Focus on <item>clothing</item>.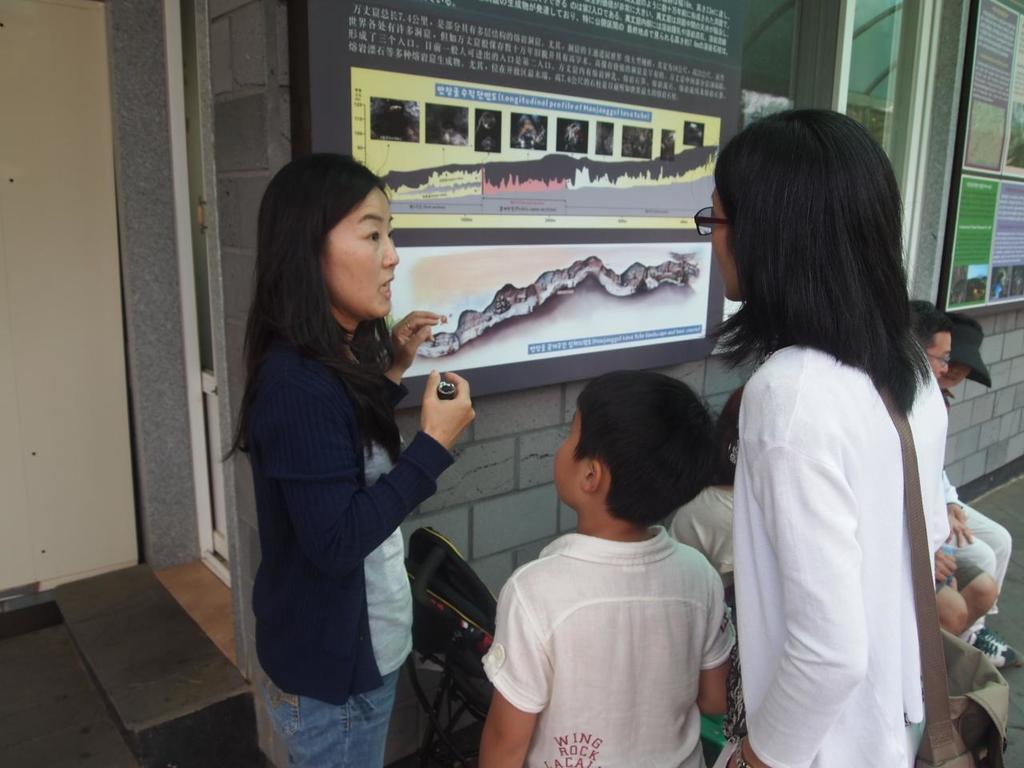
Focused at Rect(679, 486, 745, 578).
